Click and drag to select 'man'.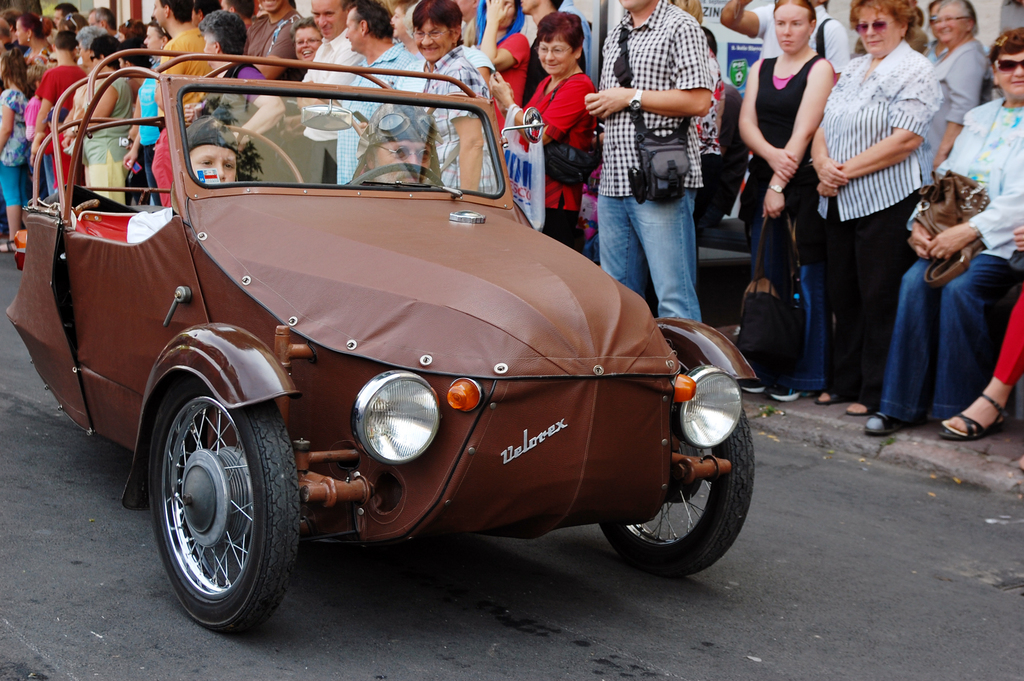
Selection: (307, 0, 364, 136).
